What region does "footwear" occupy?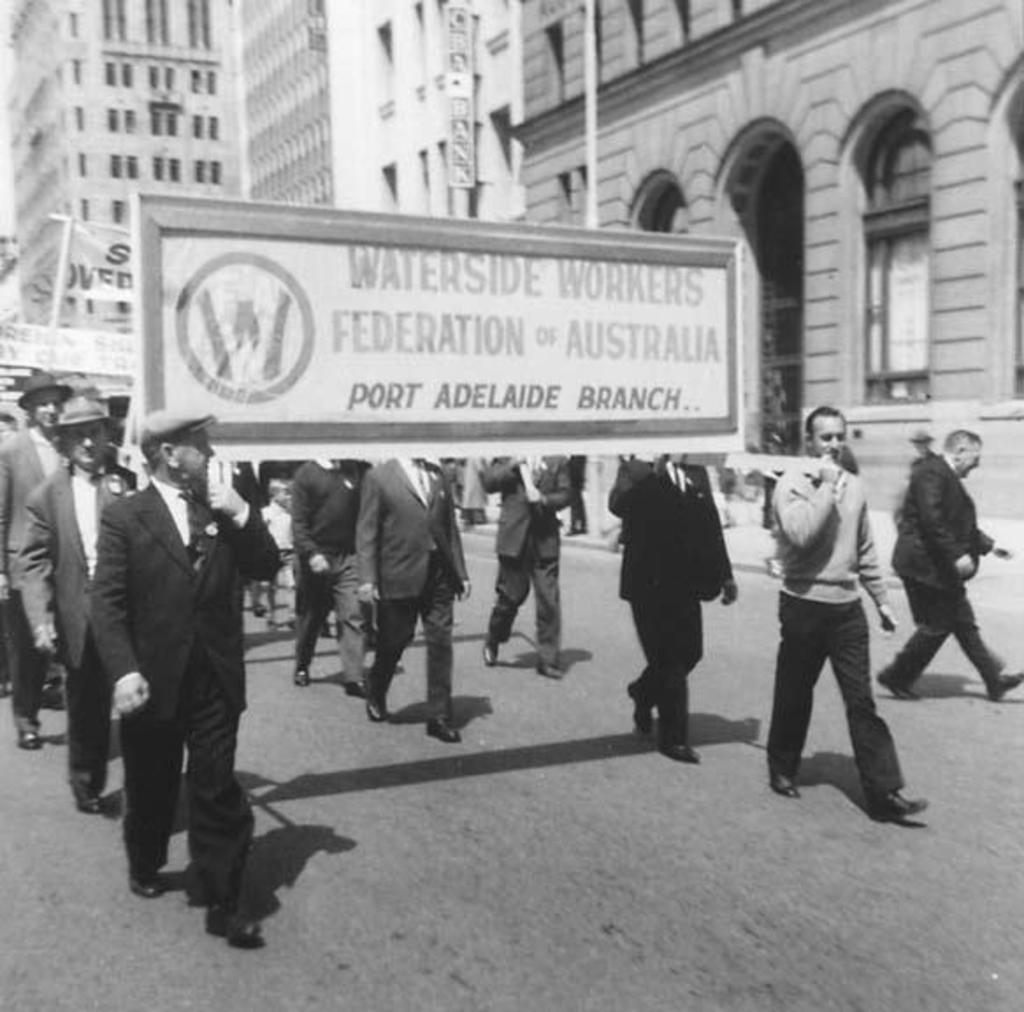
[x1=768, y1=771, x2=797, y2=799].
